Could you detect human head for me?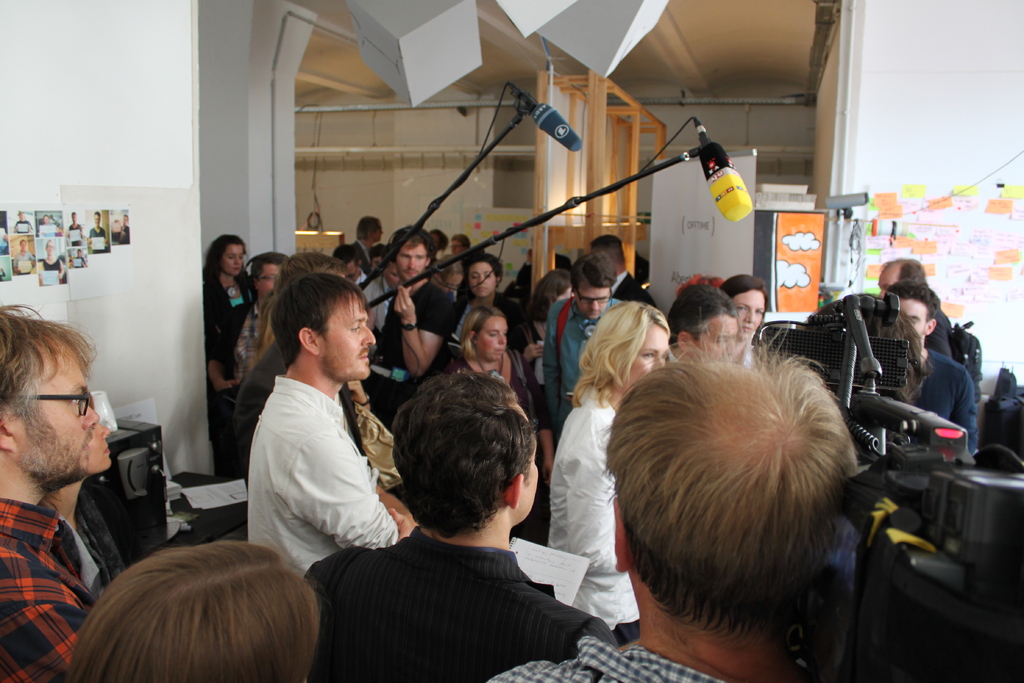
Detection result: (612, 363, 859, 645).
